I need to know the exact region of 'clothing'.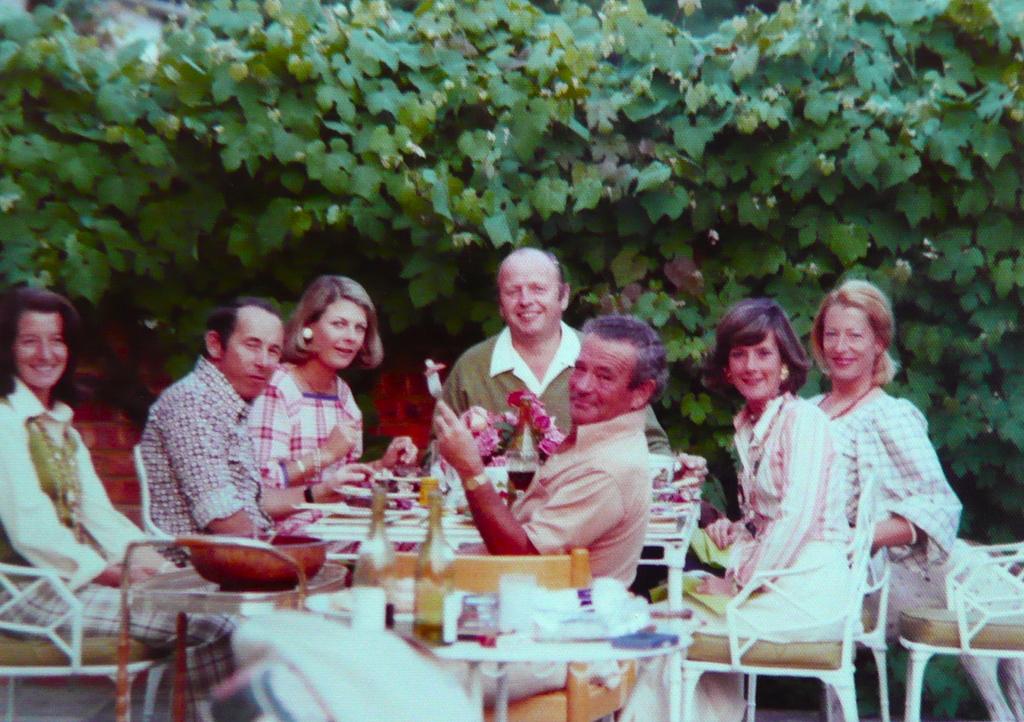
Region: [x1=666, y1=381, x2=864, y2=638].
